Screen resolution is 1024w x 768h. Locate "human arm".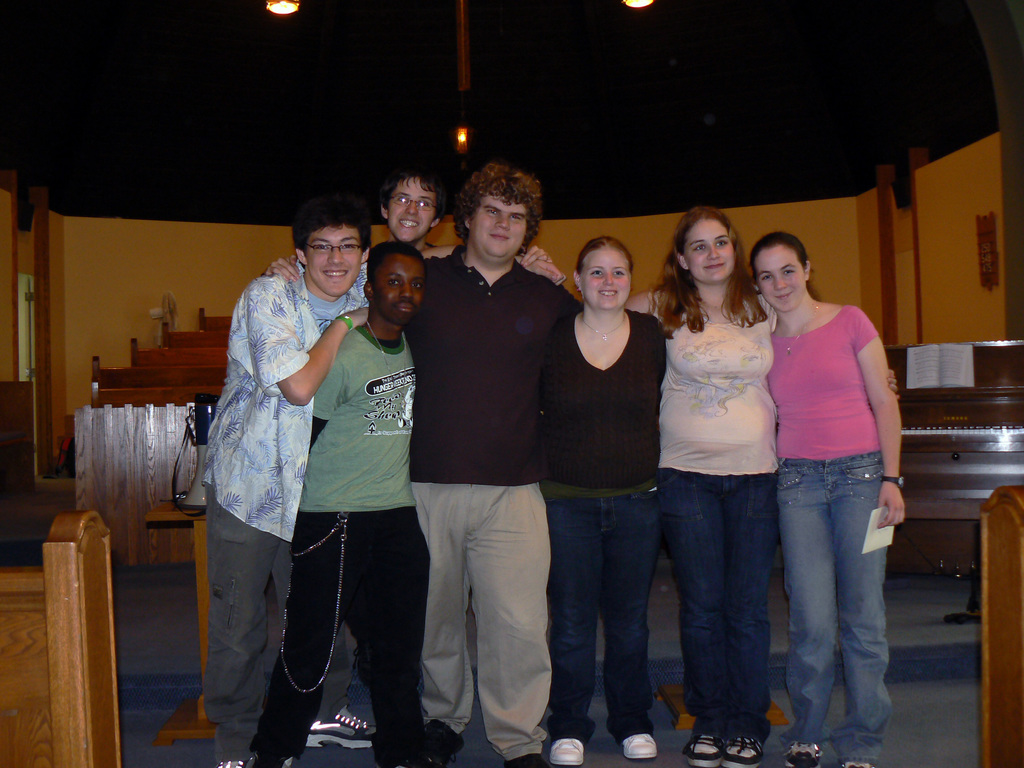
crop(250, 316, 338, 420).
